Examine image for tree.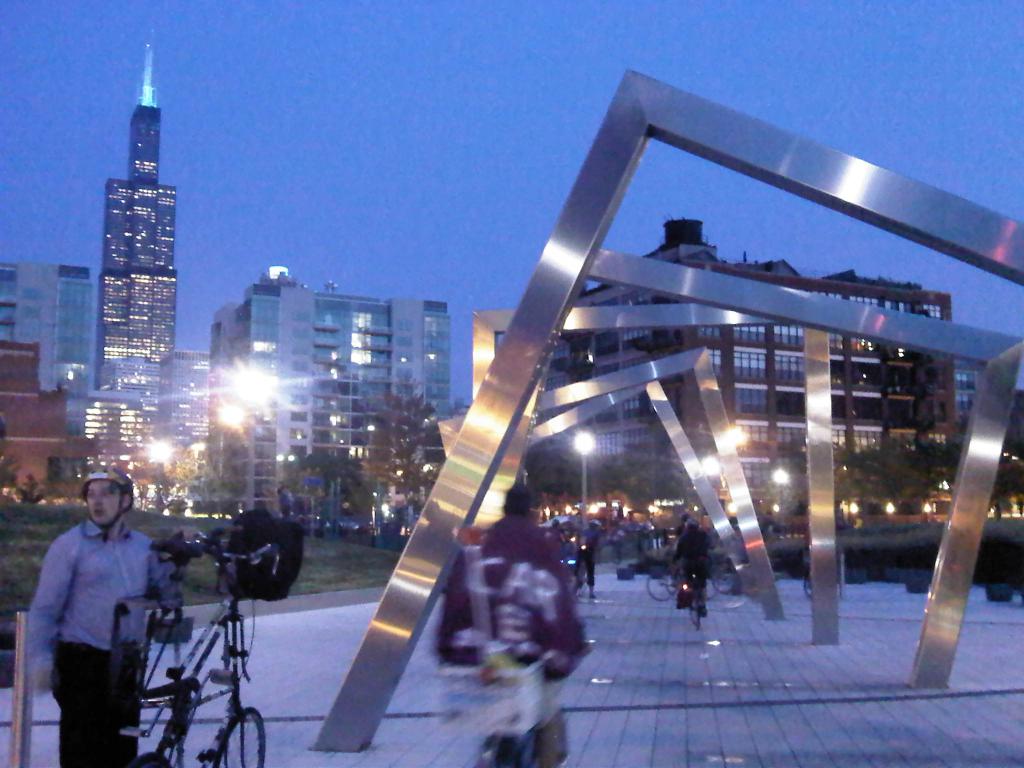
Examination result: <region>345, 471, 380, 533</region>.
